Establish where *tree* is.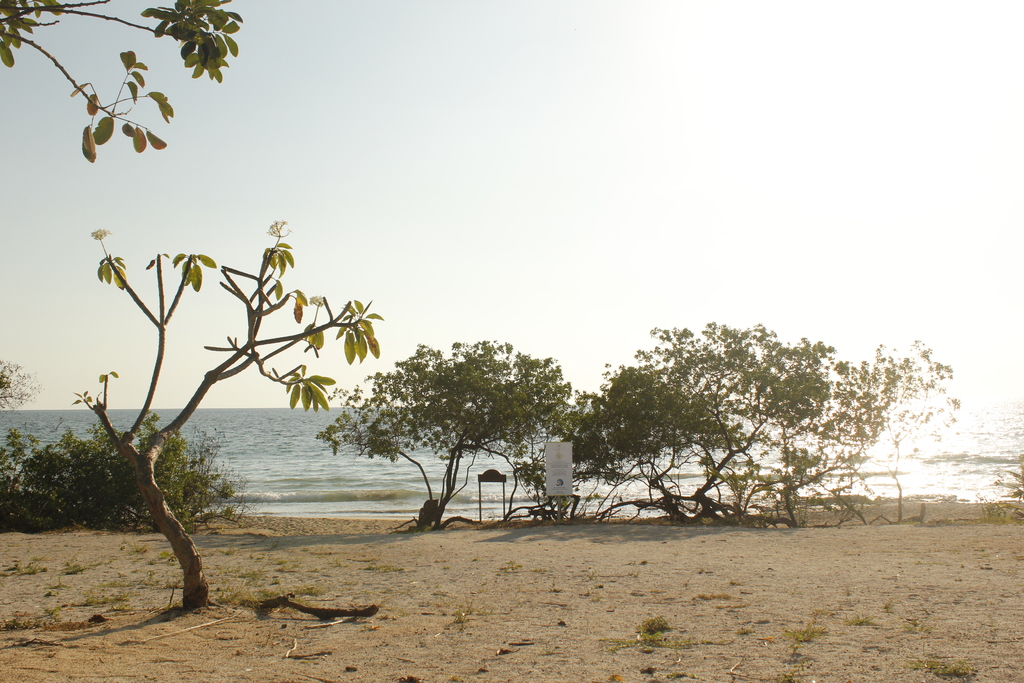
Established at select_region(0, 0, 244, 173).
